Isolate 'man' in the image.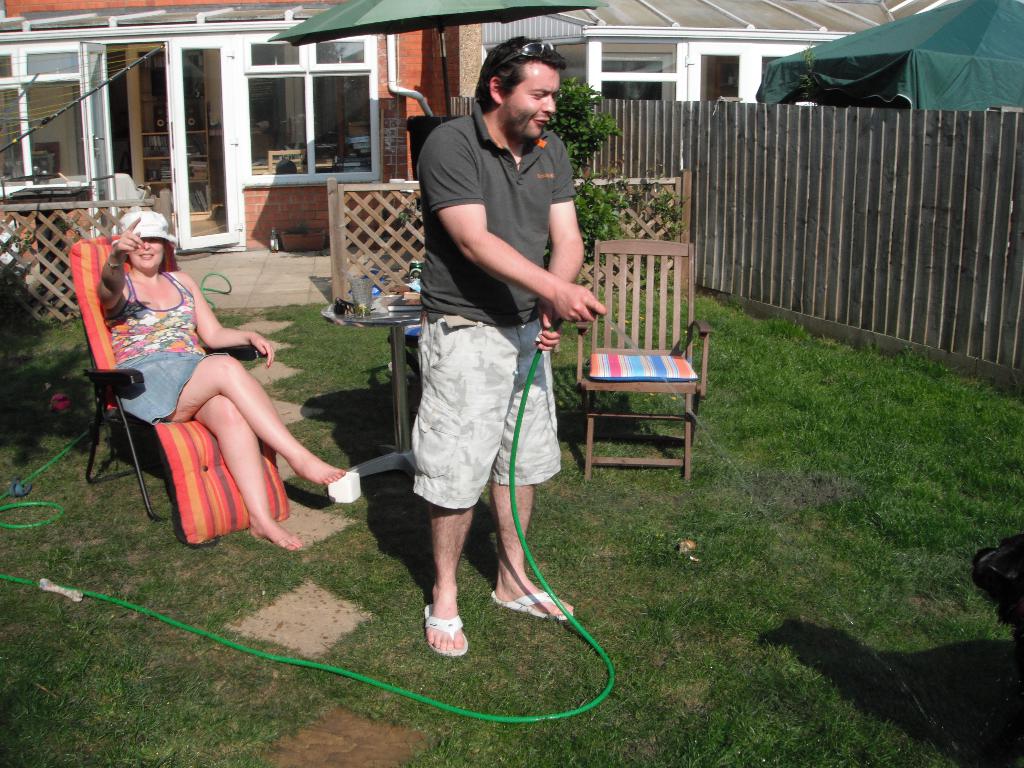
Isolated region: <region>381, 36, 595, 655</region>.
